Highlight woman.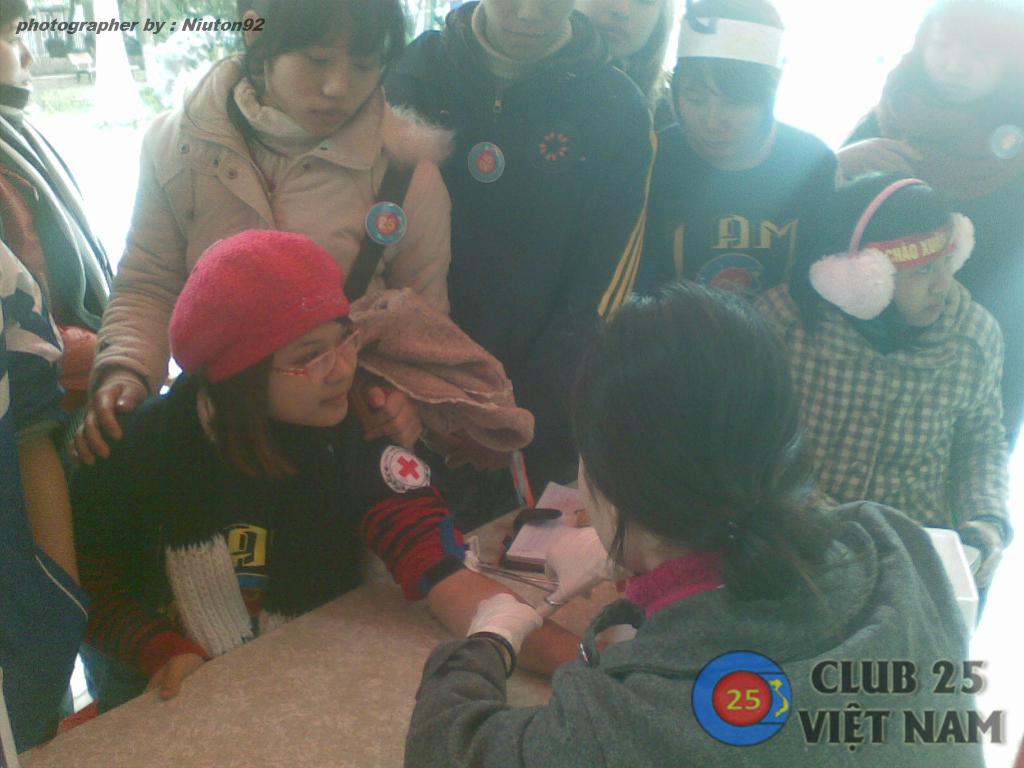
Highlighted region: region(406, 274, 987, 767).
